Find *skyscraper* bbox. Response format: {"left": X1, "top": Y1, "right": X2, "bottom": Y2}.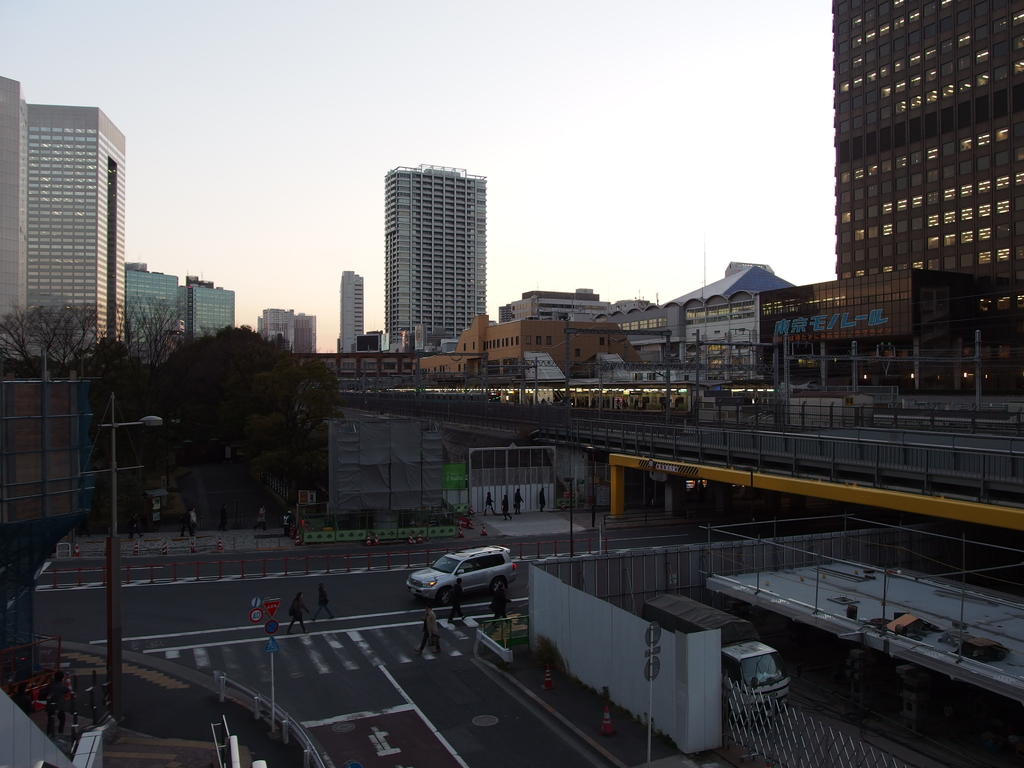
{"left": 0, "top": 72, "right": 22, "bottom": 365}.
